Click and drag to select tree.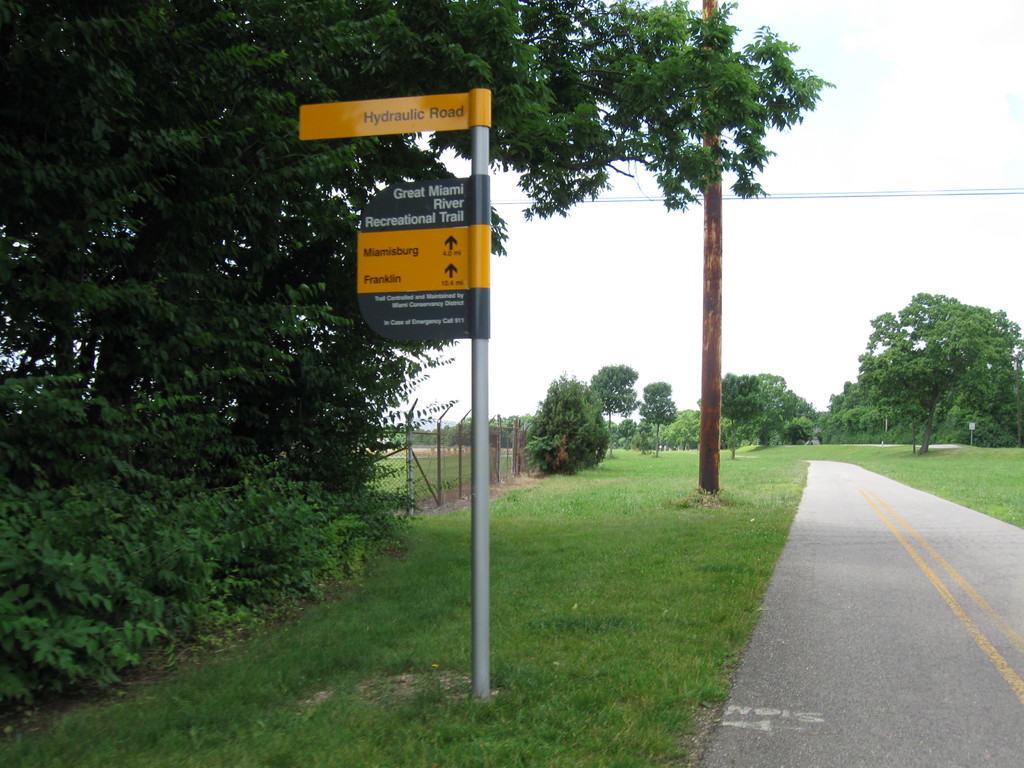
Selection: BBox(669, 400, 714, 446).
